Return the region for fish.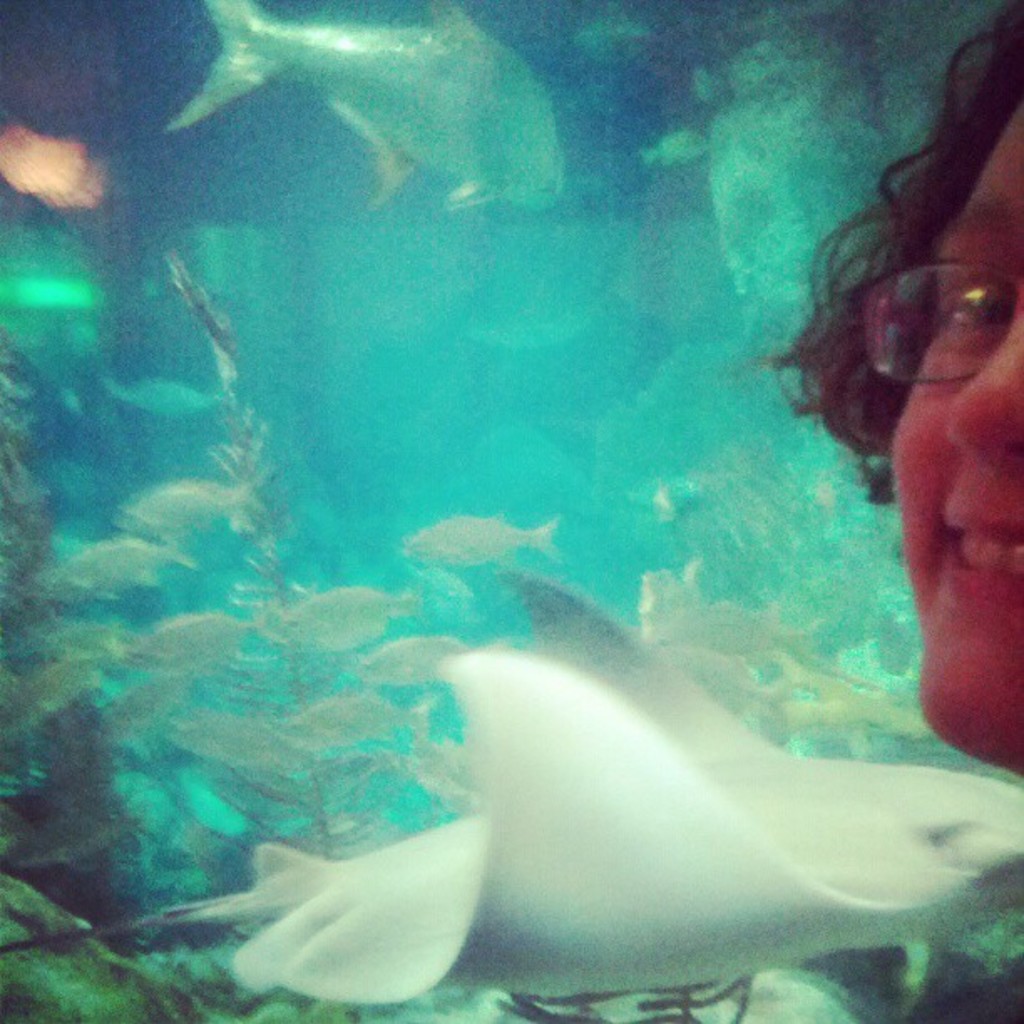
{"x1": 107, "y1": 664, "x2": 192, "y2": 728}.
